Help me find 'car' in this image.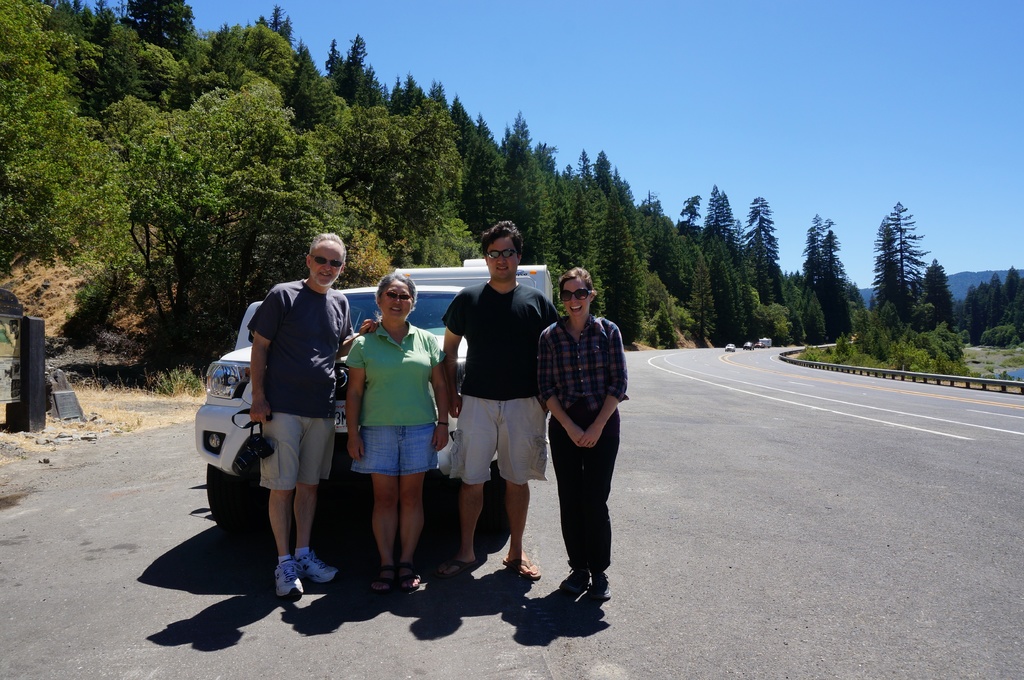
Found it: bbox=[191, 283, 514, 532].
